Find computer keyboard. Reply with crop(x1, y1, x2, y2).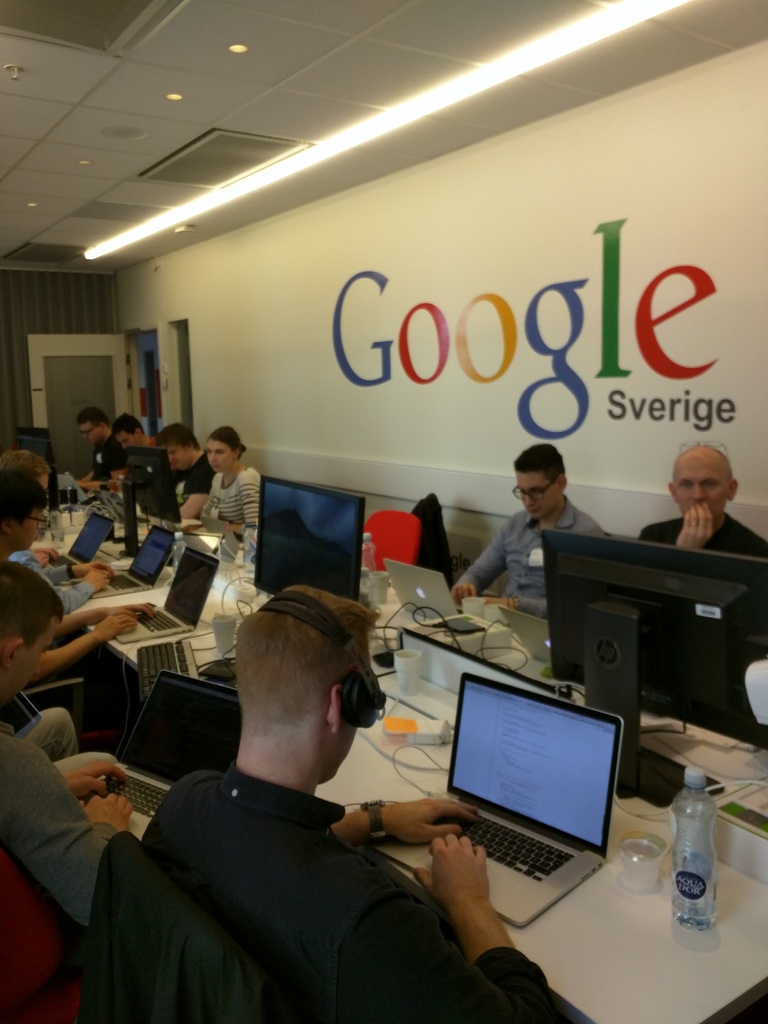
crop(434, 807, 577, 886).
